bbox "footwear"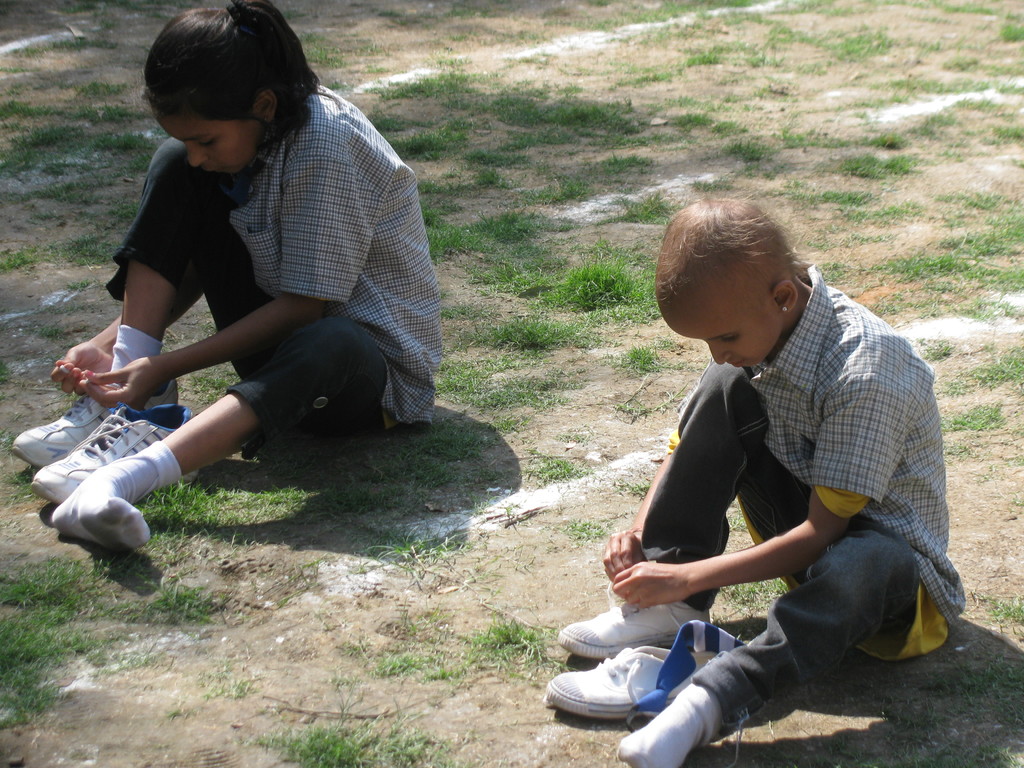
[left=540, top=644, right=721, bottom=728]
